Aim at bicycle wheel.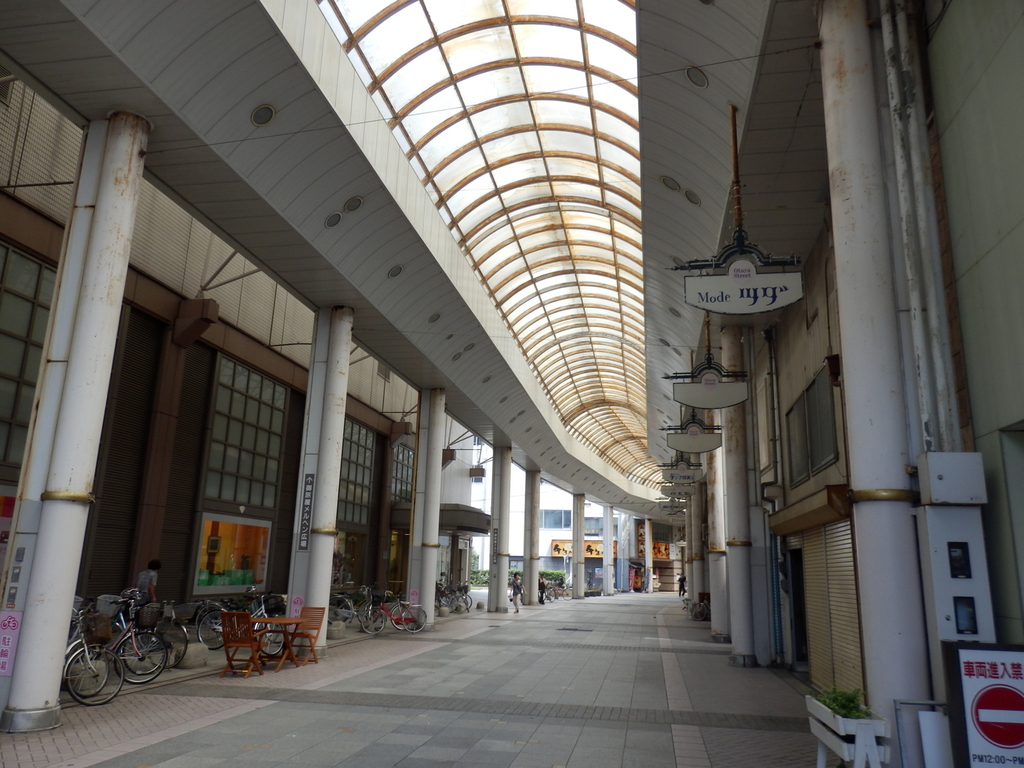
Aimed at rect(253, 616, 287, 655).
